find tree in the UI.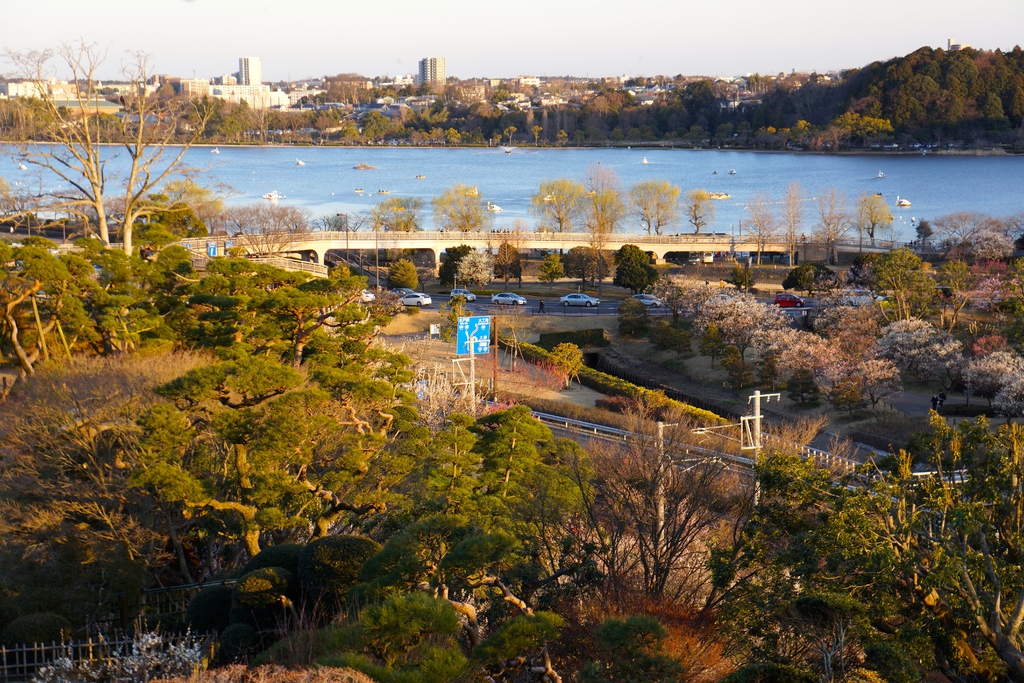
UI element at pyautogui.locateOnScreen(857, 186, 895, 249).
